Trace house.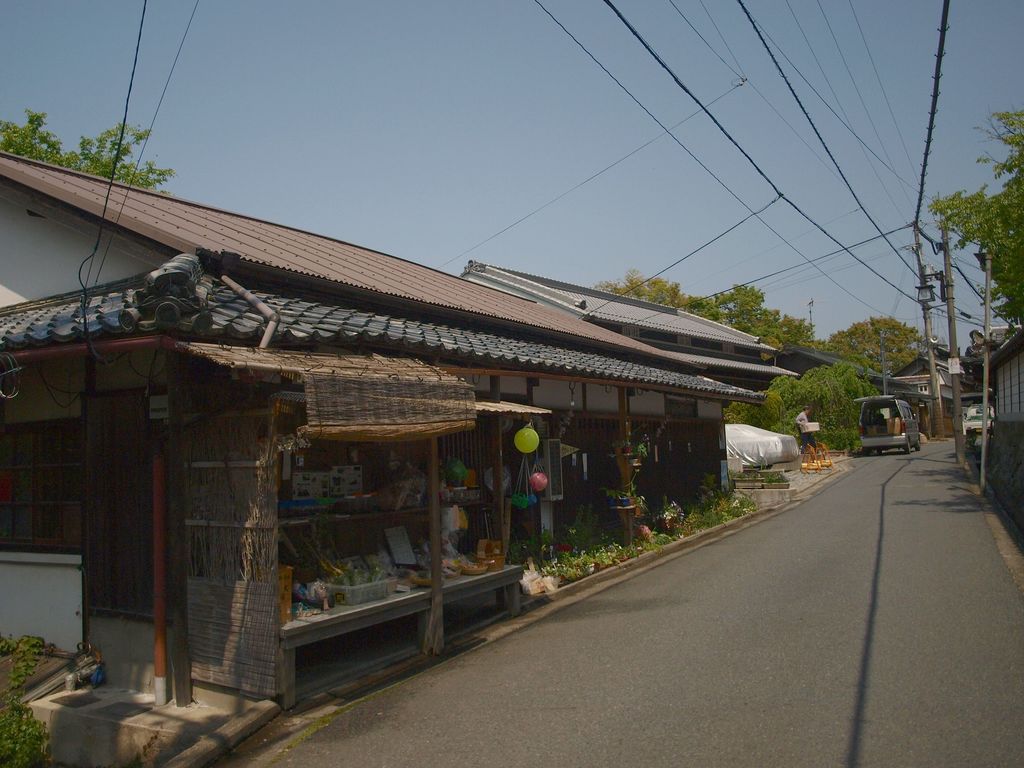
Traced to 776/345/931/450.
